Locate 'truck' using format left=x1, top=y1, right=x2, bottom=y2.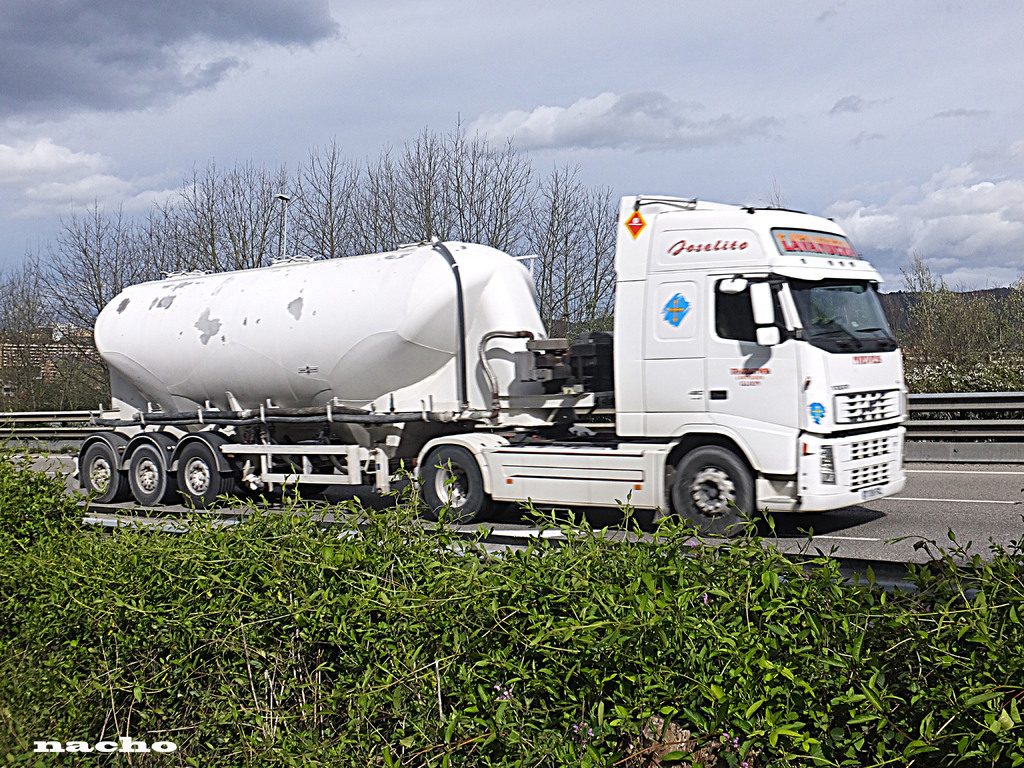
left=115, top=198, right=908, bottom=539.
